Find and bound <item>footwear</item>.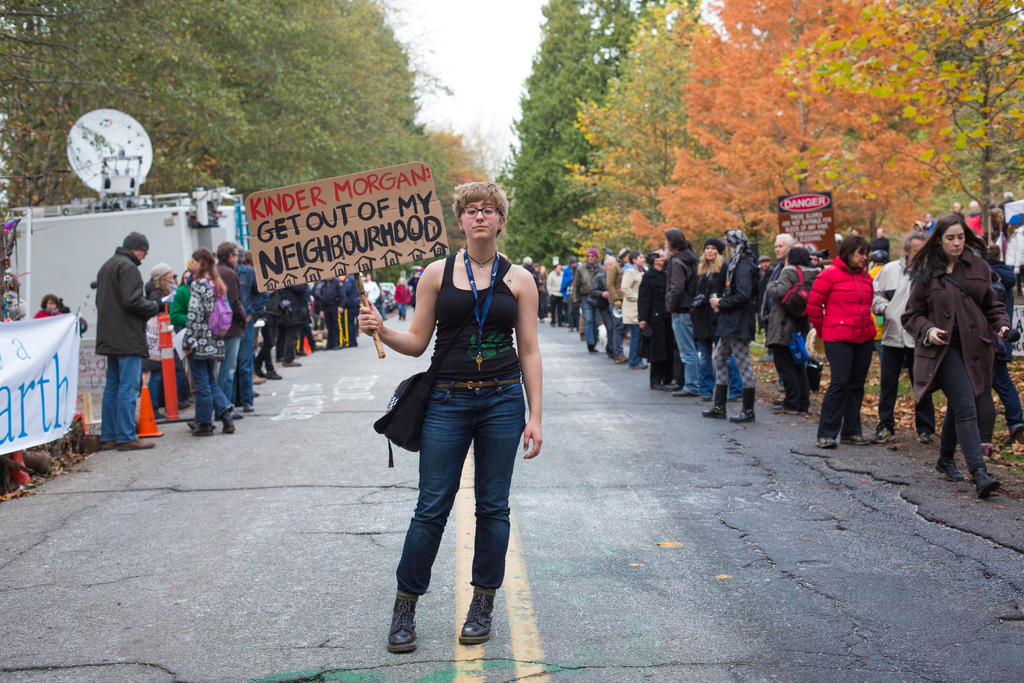
Bound: 180/416/214/436.
